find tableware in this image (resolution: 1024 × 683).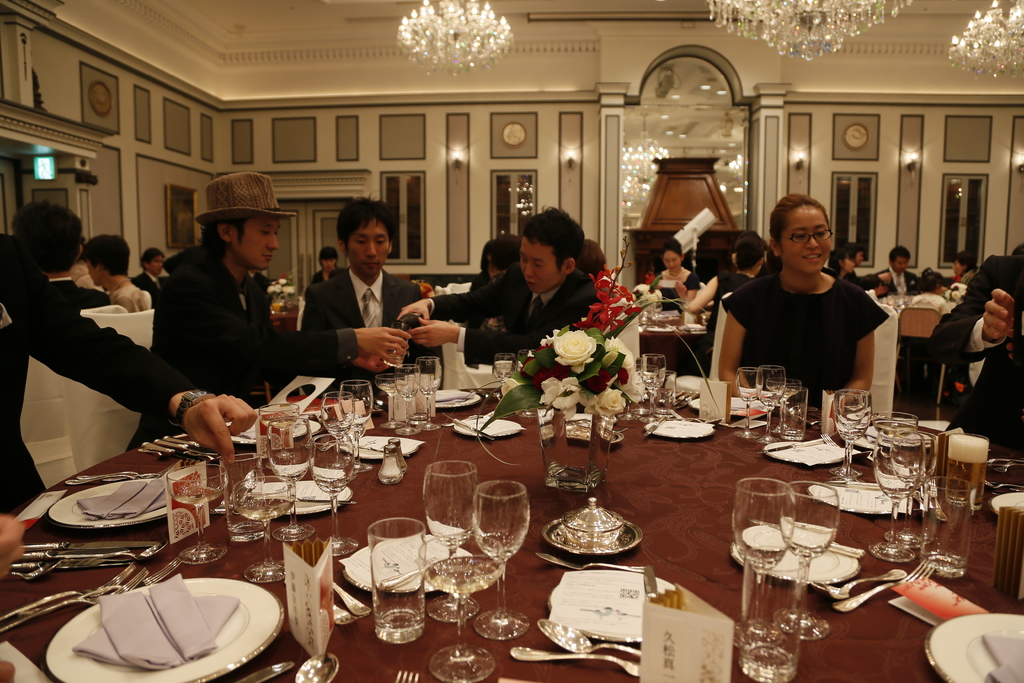
Rect(750, 517, 864, 555).
